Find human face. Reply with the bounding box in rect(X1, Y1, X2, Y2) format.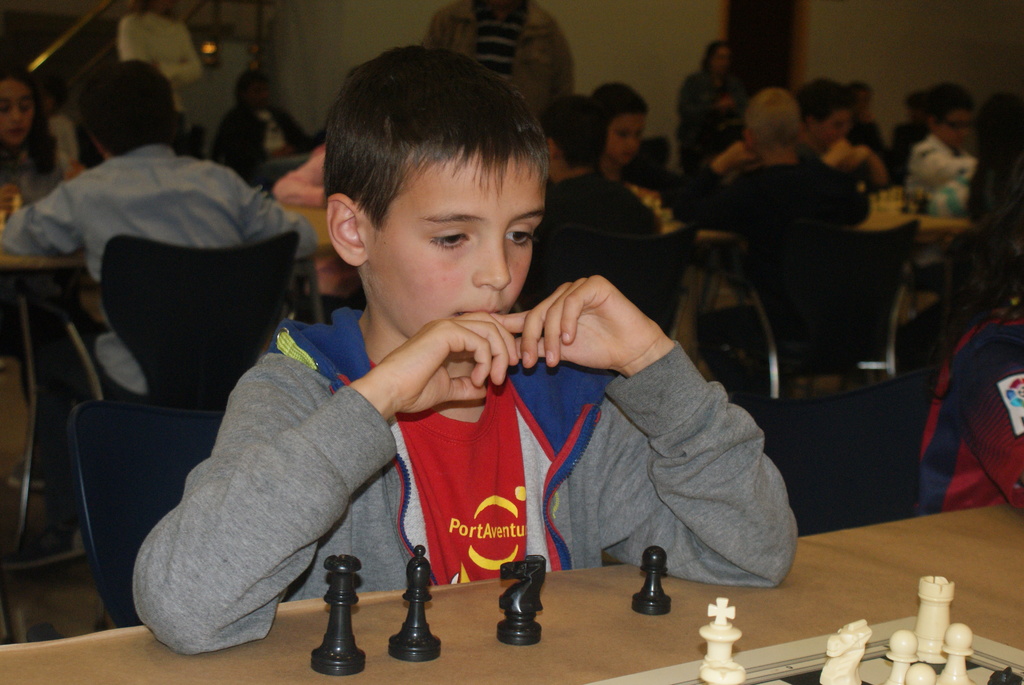
rect(712, 47, 730, 77).
